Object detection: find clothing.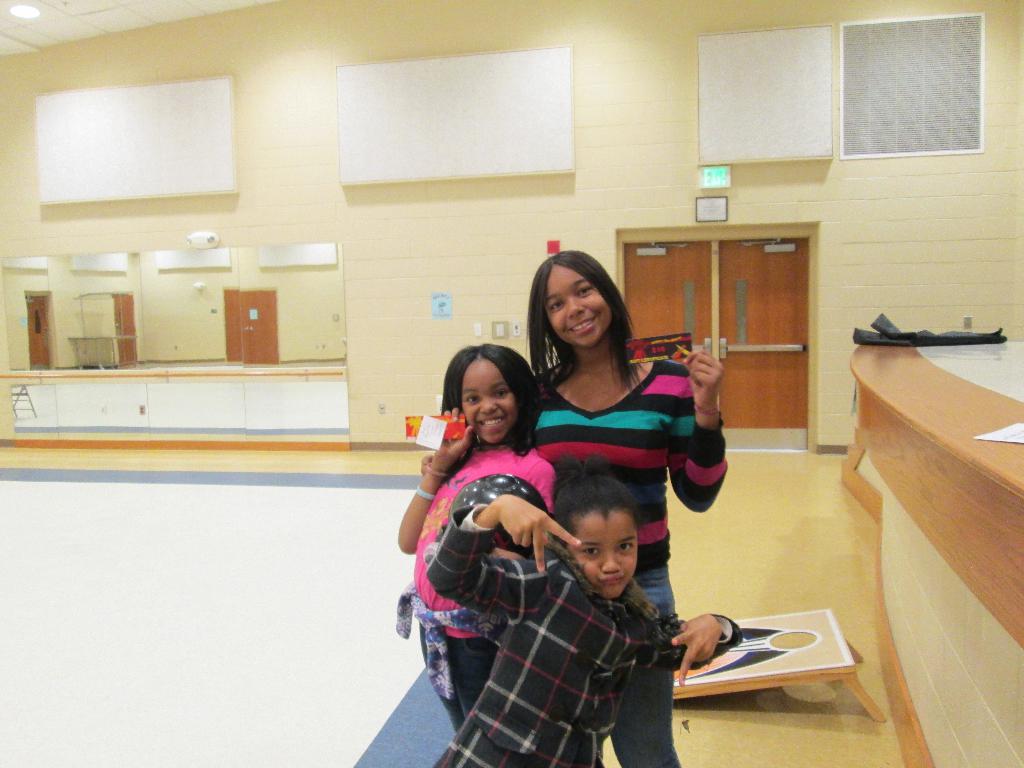
region(392, 435, 555, 732).
